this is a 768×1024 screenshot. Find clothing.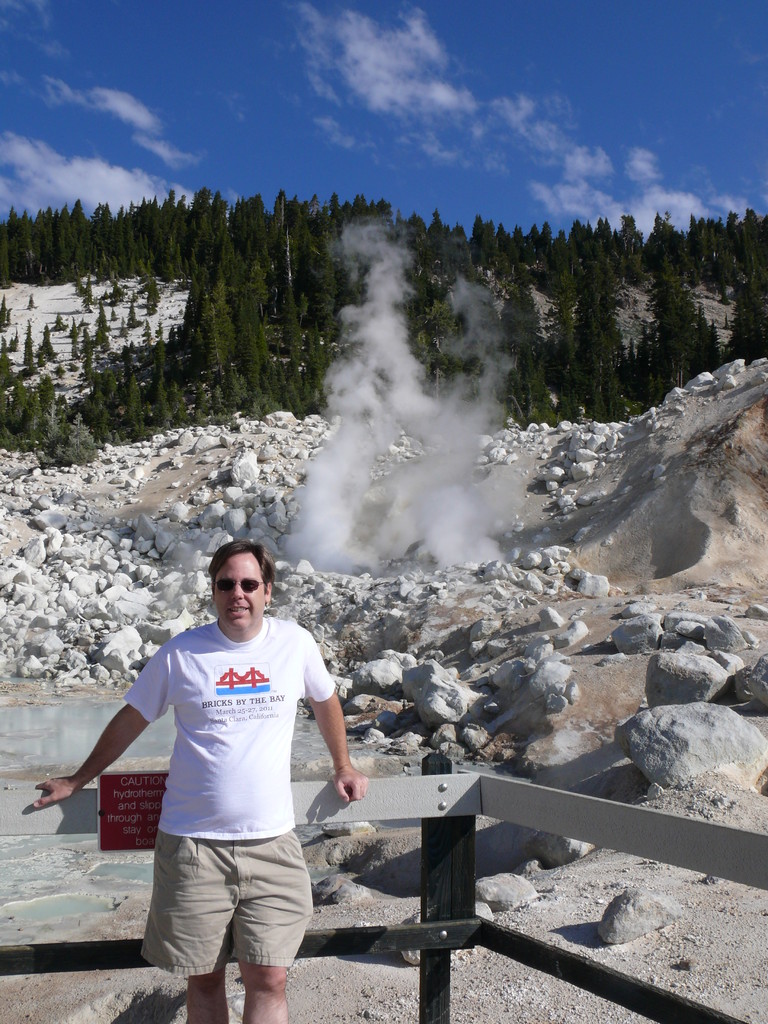
Bounding box: [left=113, top=617, right=330, bottom=997].
